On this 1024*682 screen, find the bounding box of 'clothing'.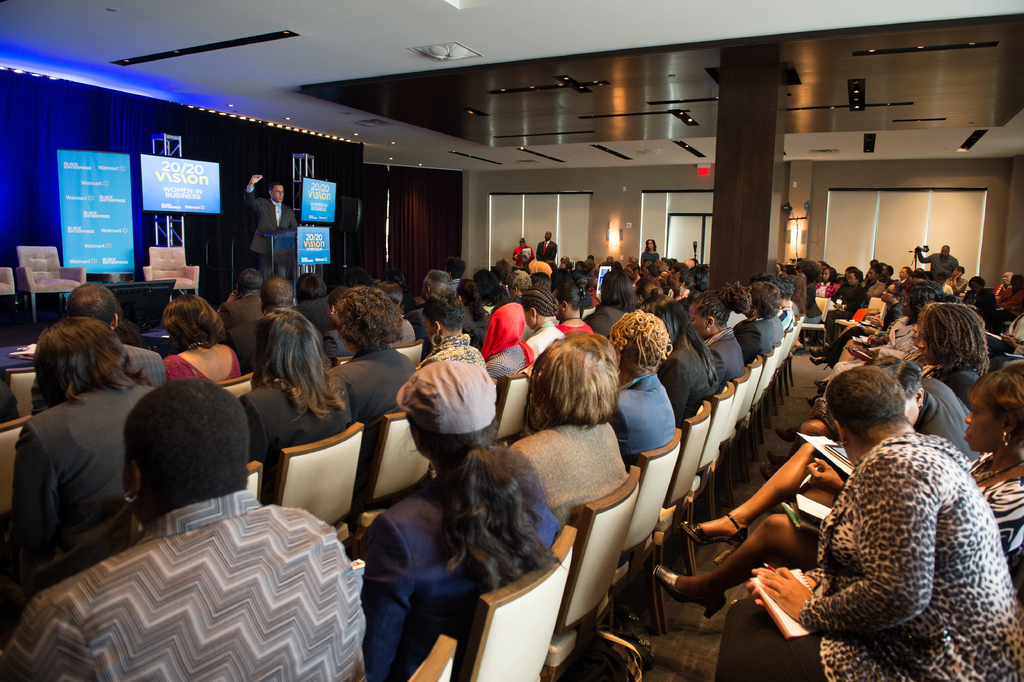
Bounding box: 115, 340, 168, 392.
